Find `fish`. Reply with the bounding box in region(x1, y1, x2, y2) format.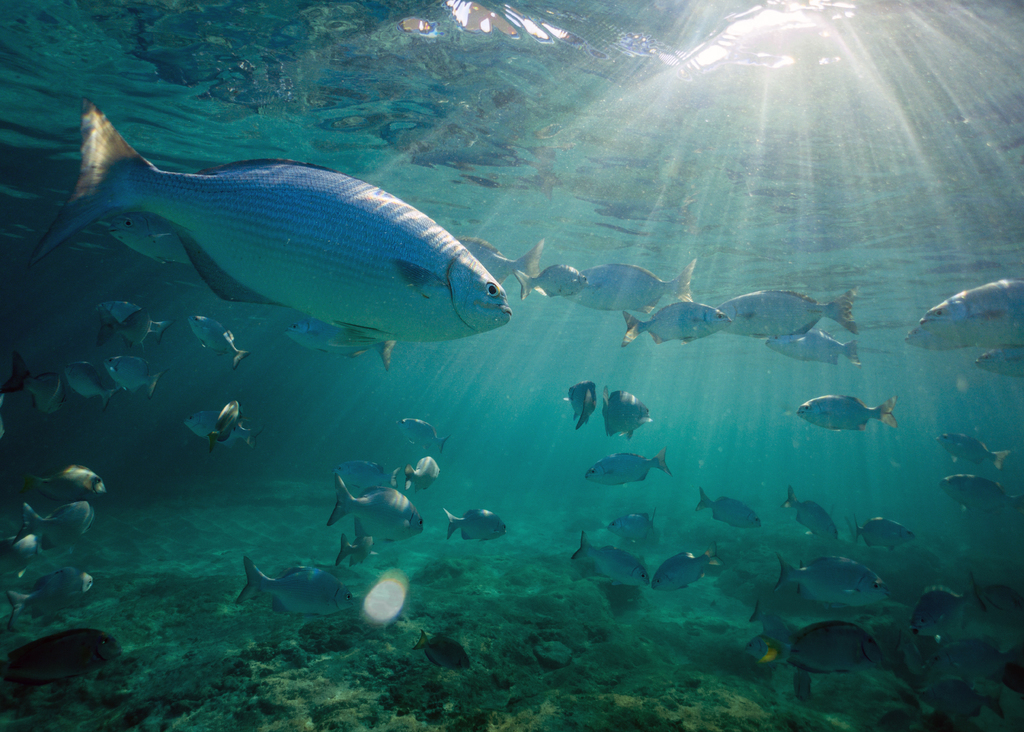
region(781, 486, 843, 546).
